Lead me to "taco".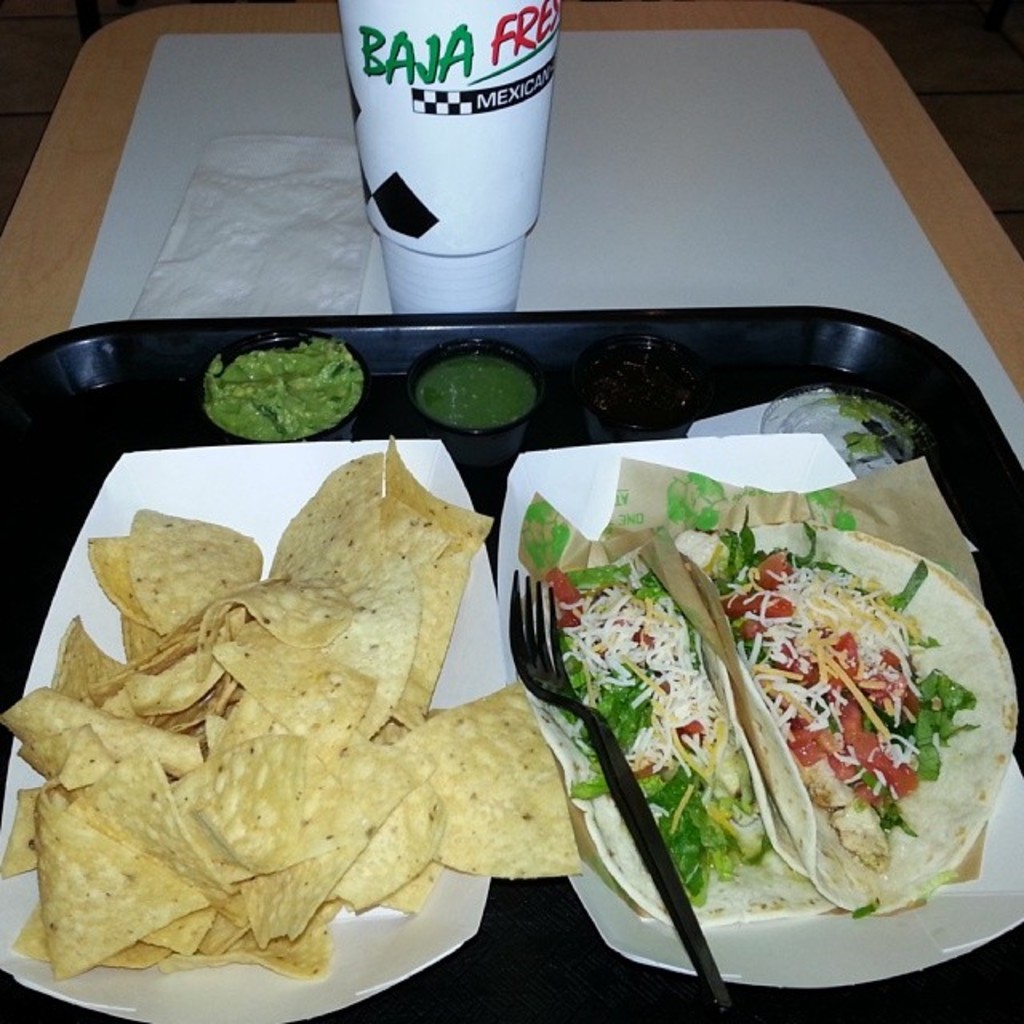
Lead to region(547, 541, 834, 934).
